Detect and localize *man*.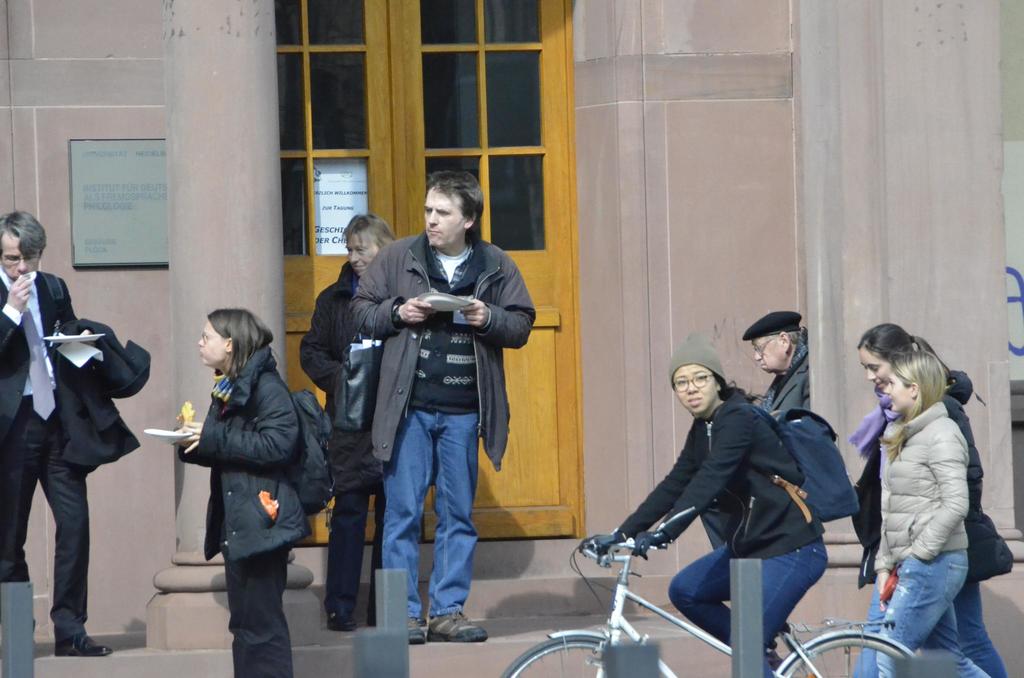
Localized at rect(762, 304, 808, 412).
